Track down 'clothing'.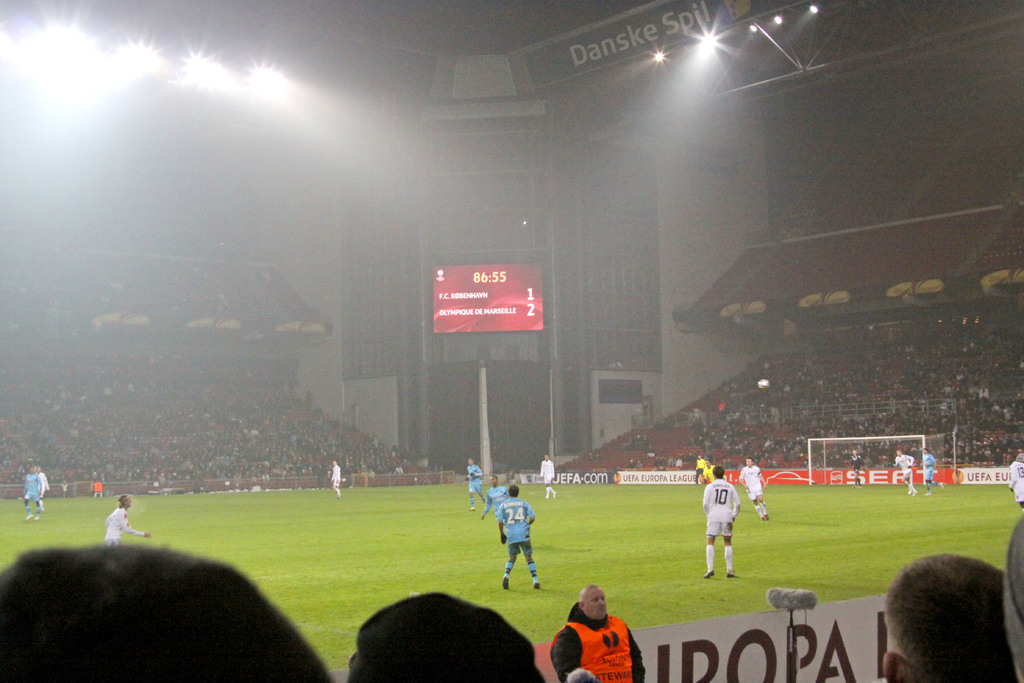
Tracked to 706,477,739,547.
